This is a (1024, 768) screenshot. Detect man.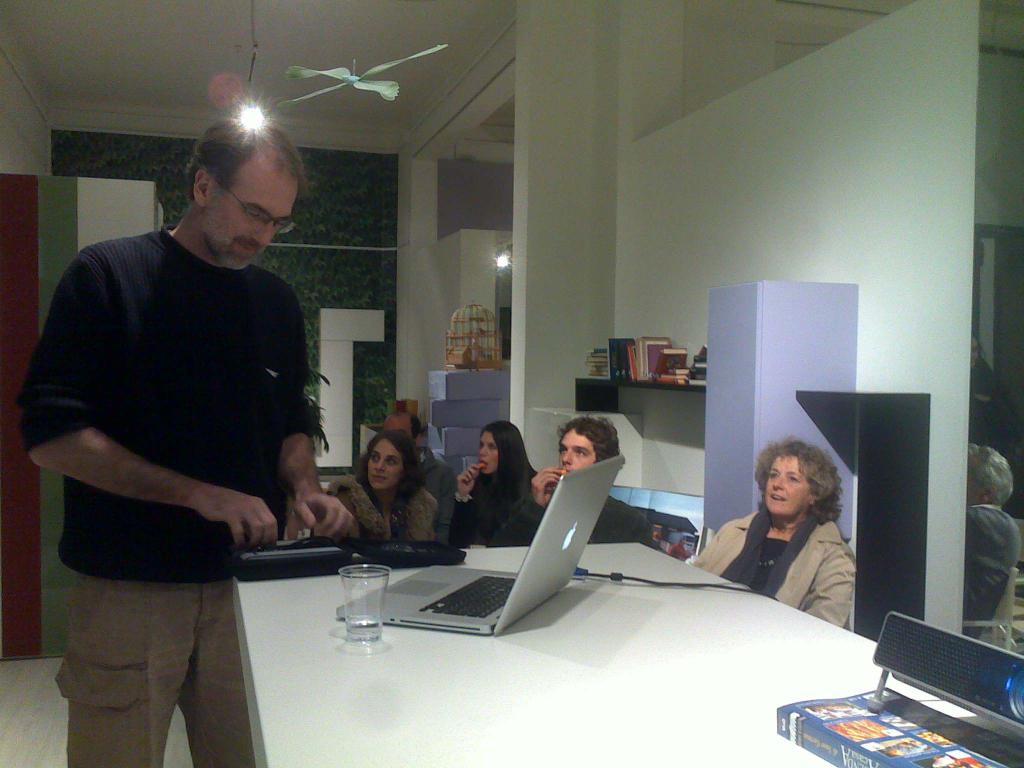
31:103:344:702.
